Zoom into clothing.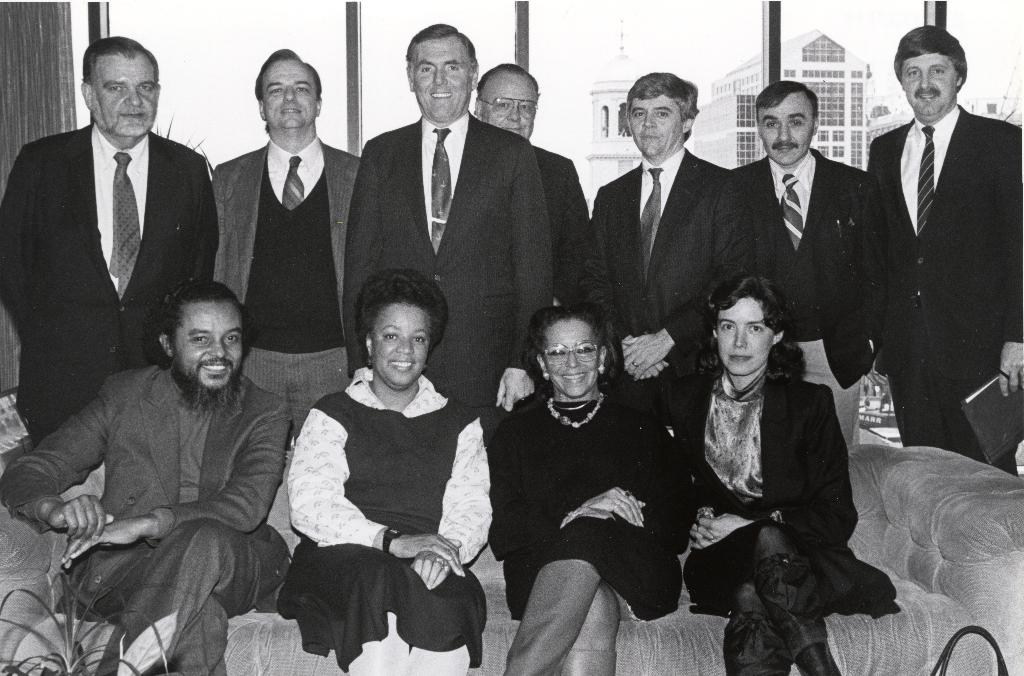
Zoom target: crop(280, 361, 490, 675).
